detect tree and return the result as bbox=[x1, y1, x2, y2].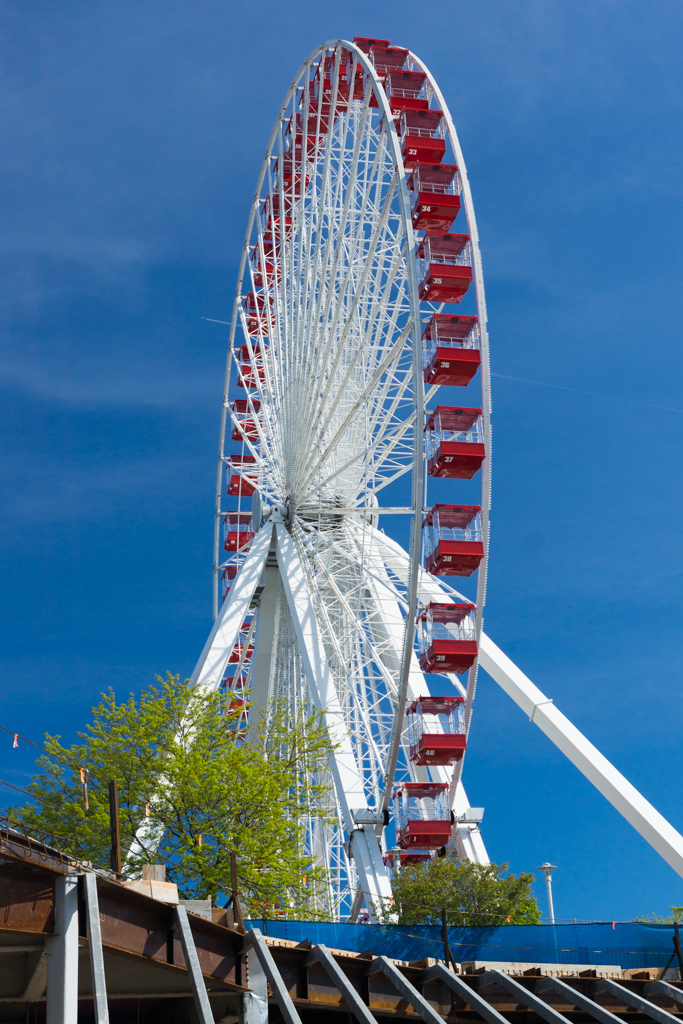
bbox=[389, 862, 545, 928].
